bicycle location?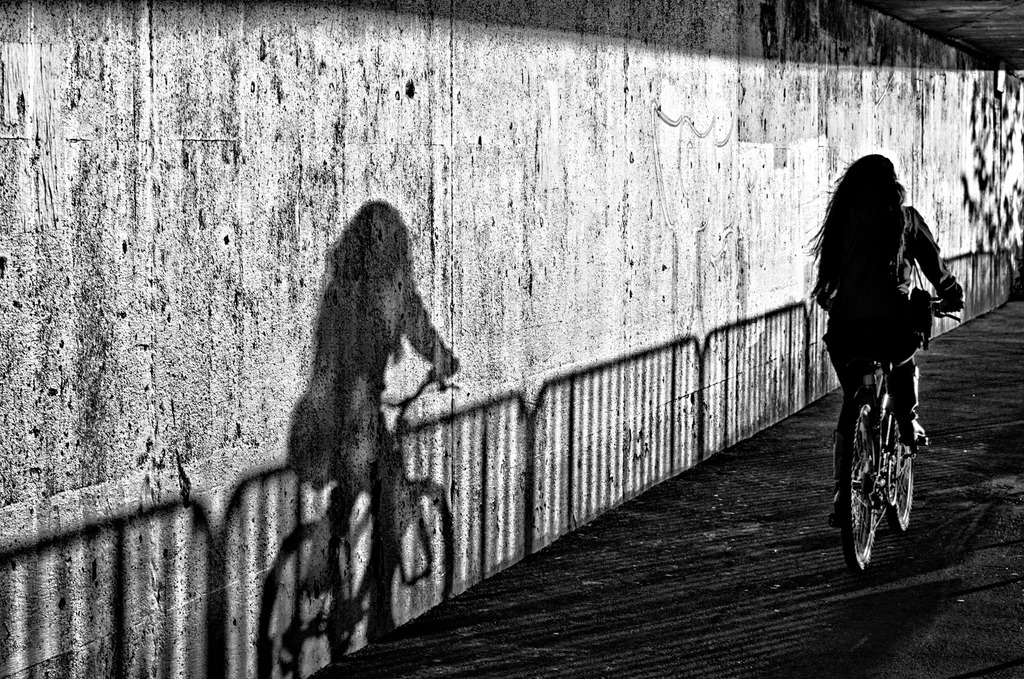
842 308 943 576
